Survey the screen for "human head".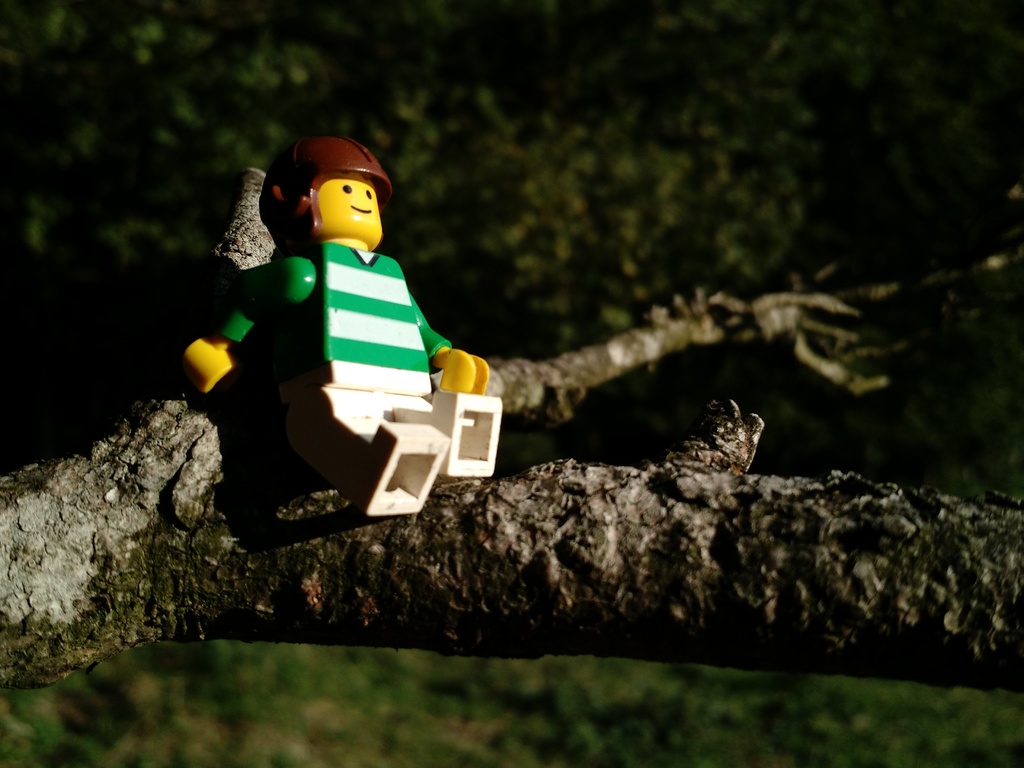
Survey found: [x1=260, y1=134, x2=399, y2=255].
